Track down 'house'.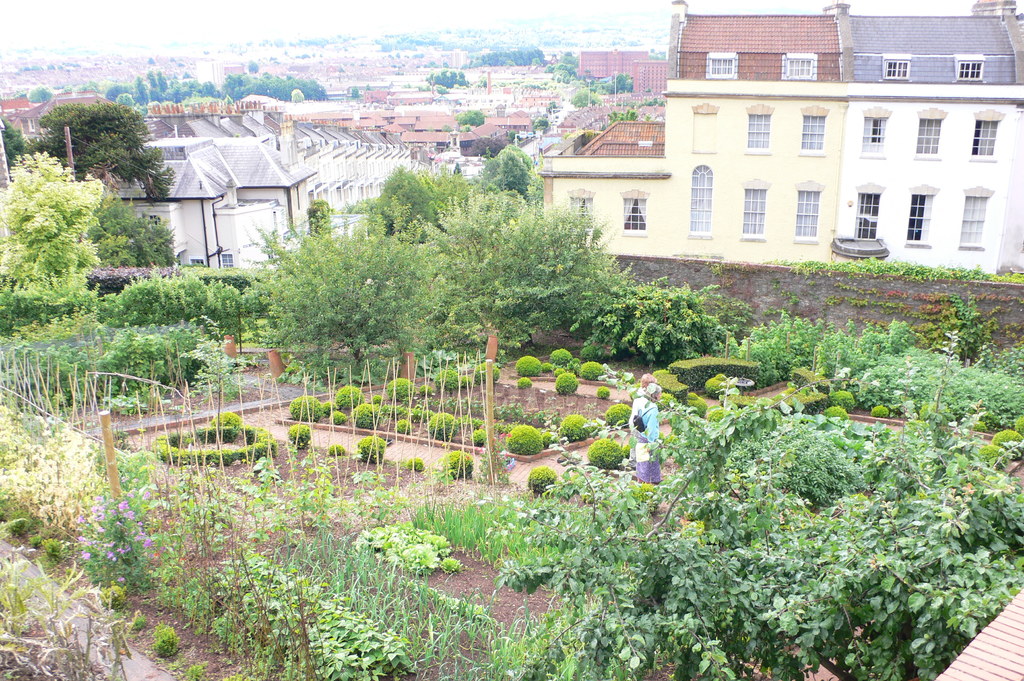
Tracked to l=288, t=137, r=432, b=212.
